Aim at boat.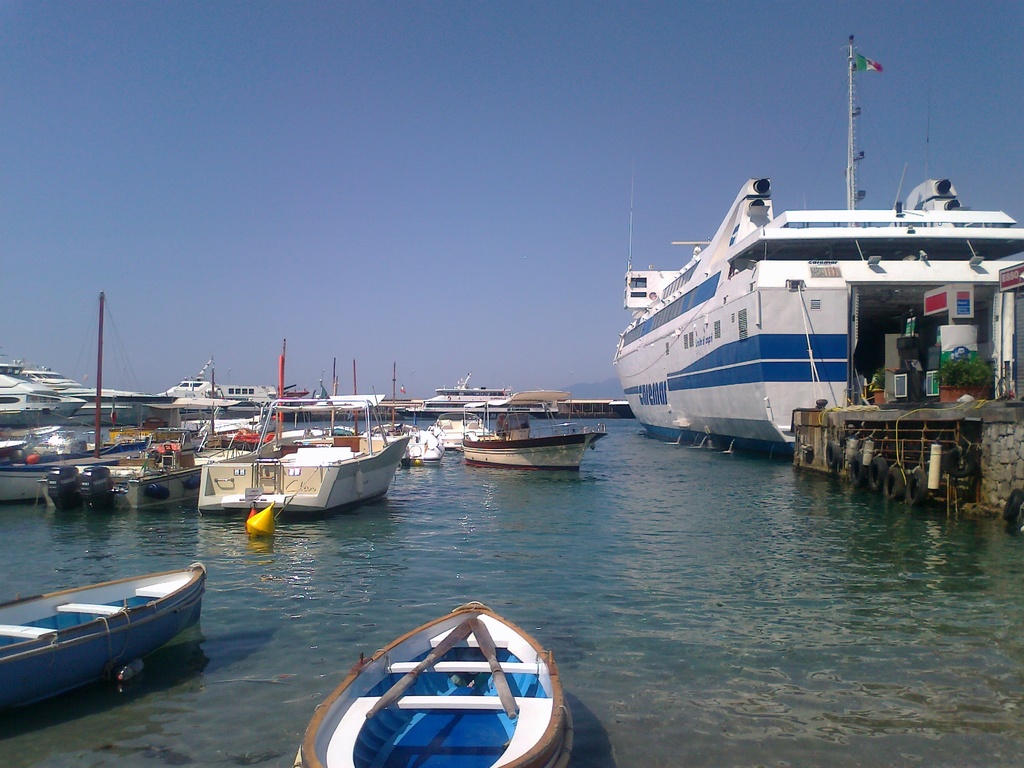
Aimed at bbox=(449, 406, 612, 477).
